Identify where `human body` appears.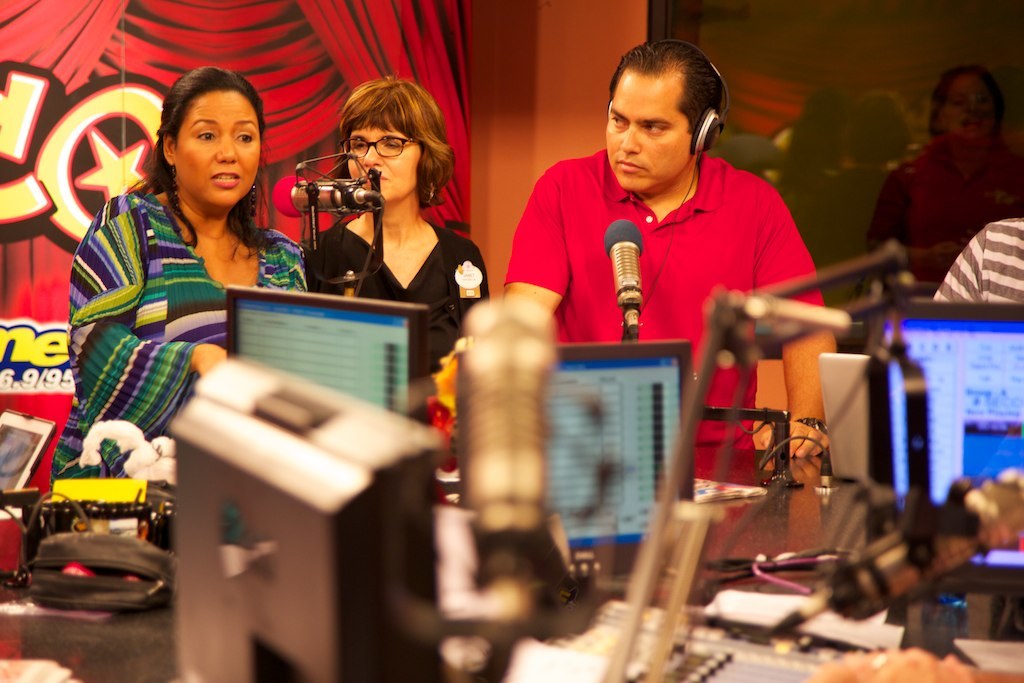
Appears at (left=497, top=53, right=828, bottom=404).
